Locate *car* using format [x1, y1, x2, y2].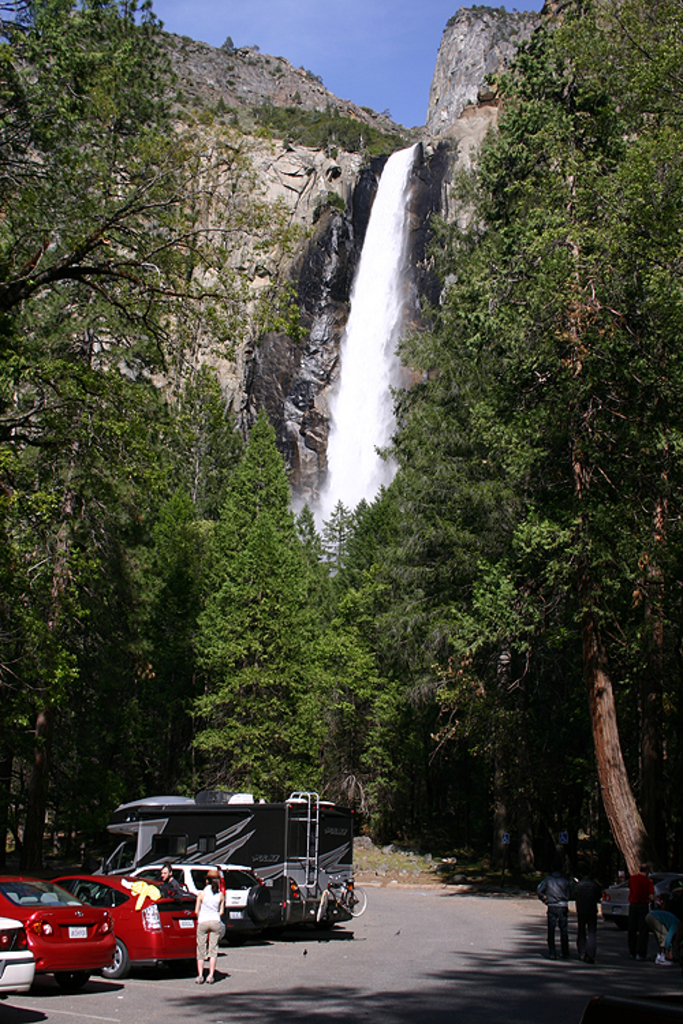
[72, 860, 208, 976].
